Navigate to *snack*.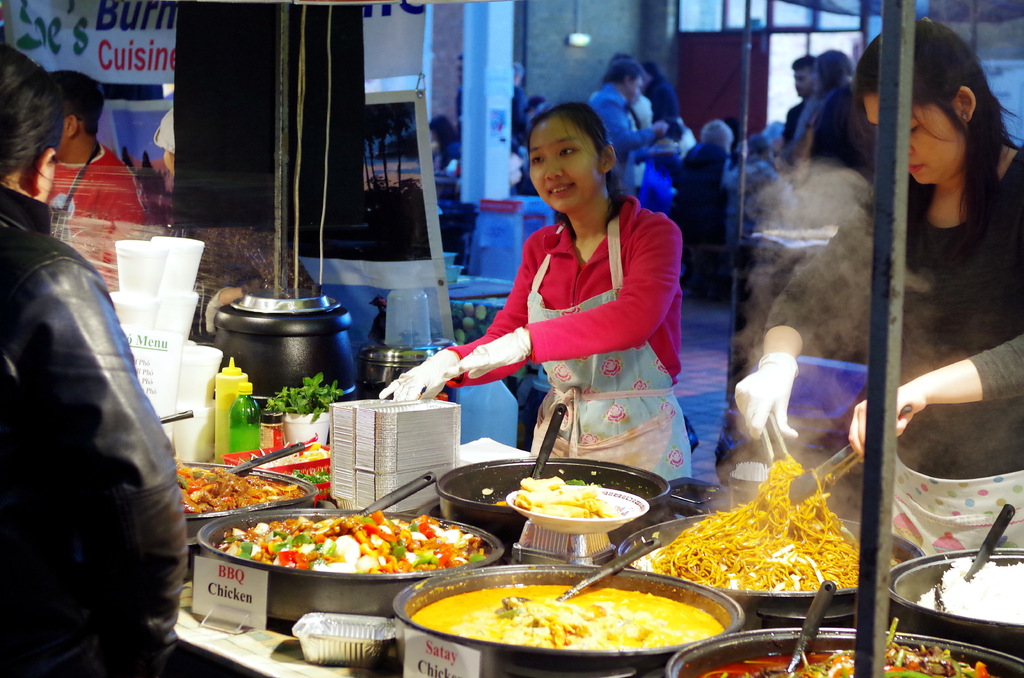
Navigation target: (643,453,896,592).
